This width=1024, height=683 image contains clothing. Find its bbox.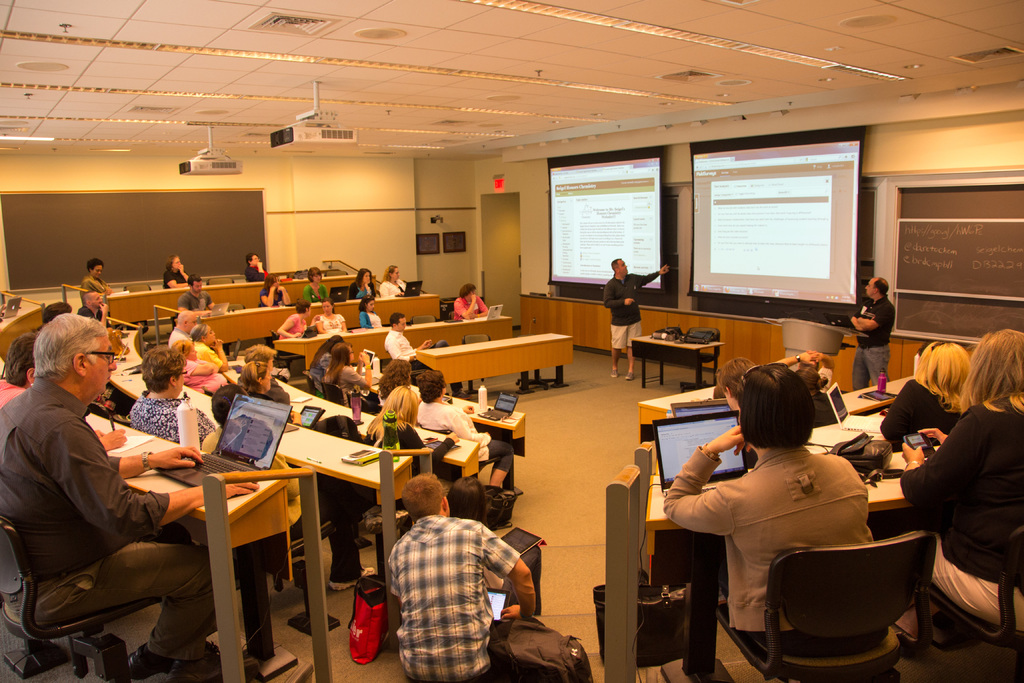
bbox=(263, 288, 285, 309).
